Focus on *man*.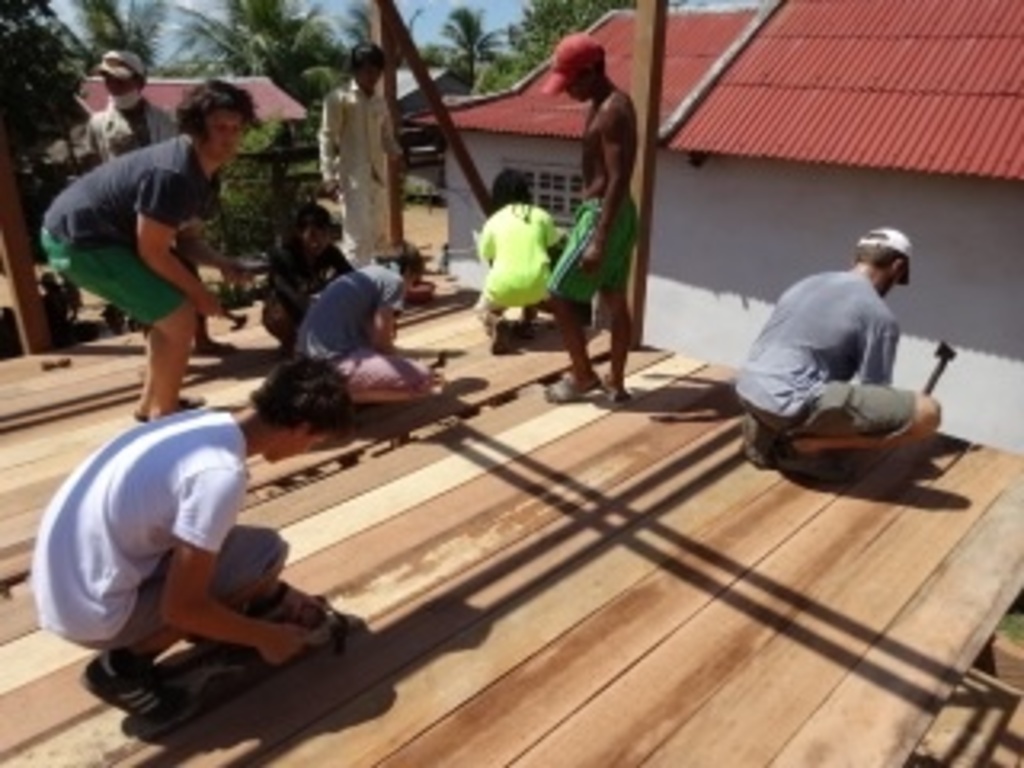
Focused at x1=726, y1=218, x2=957, y2=454.
